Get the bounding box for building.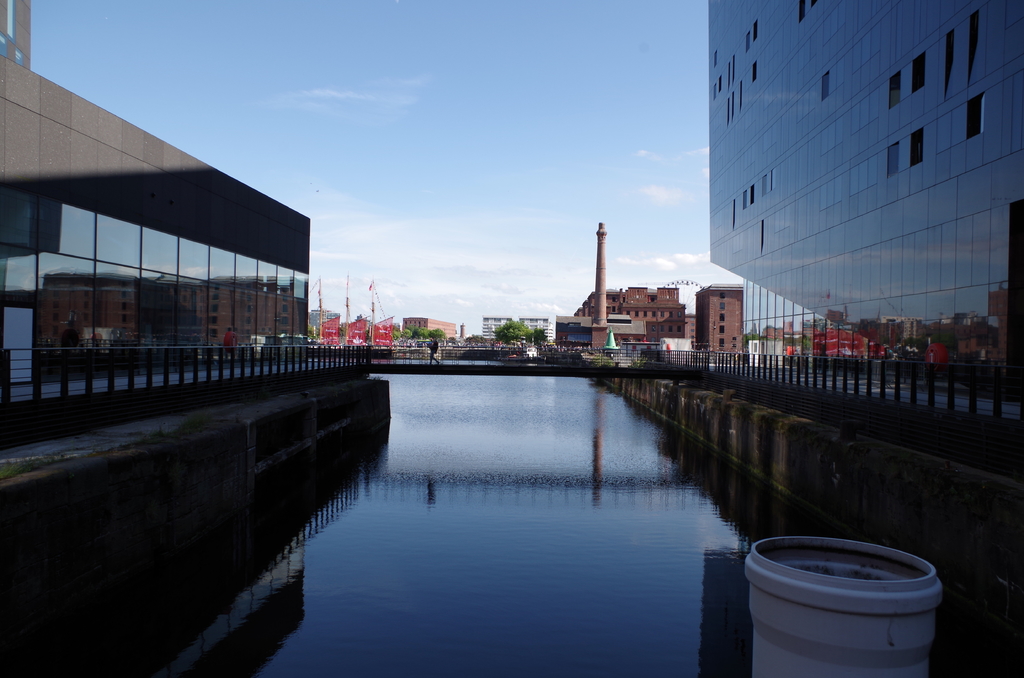
<box>520,311,552,348</box>.
